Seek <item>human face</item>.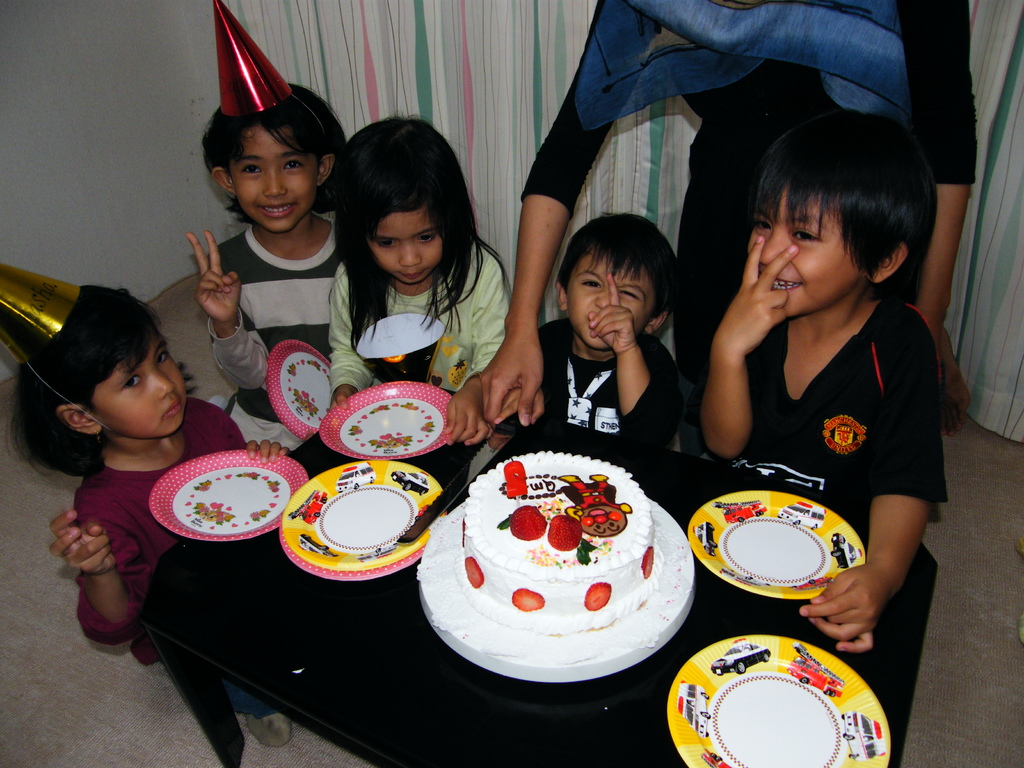
{"left": 569, "top": 256, "right": 653, "bottom": 346}.
